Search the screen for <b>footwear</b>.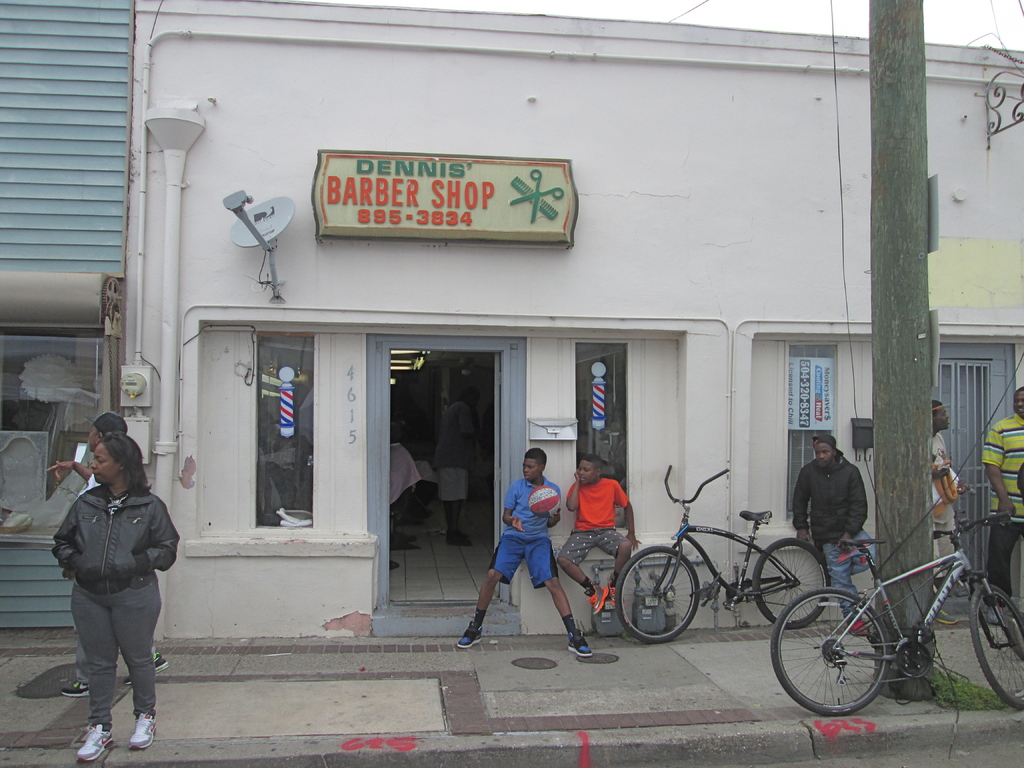
Found at 587 584 608 614.
